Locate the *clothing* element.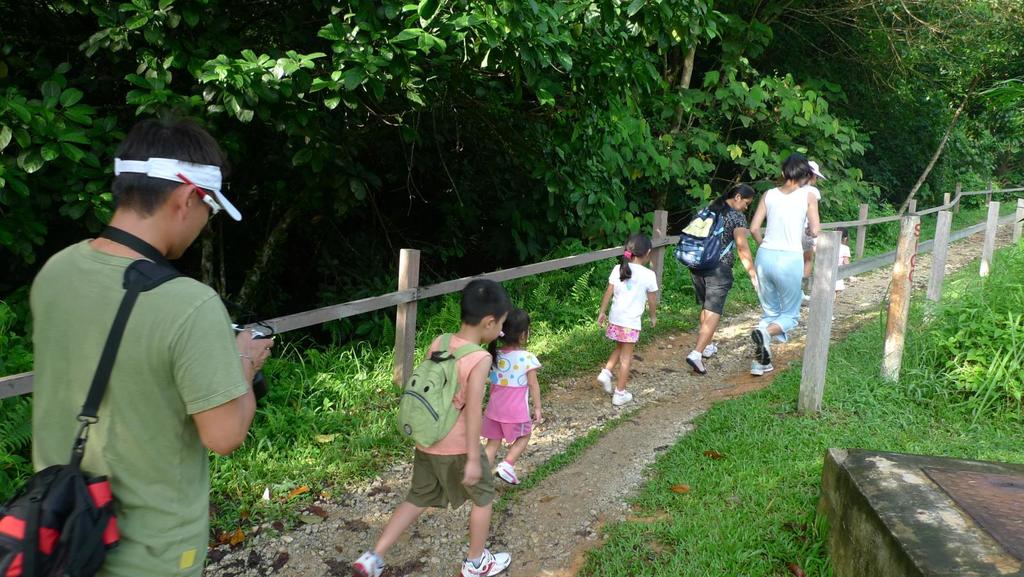
Element bbox: BBox(29, 164, 247, 559).
